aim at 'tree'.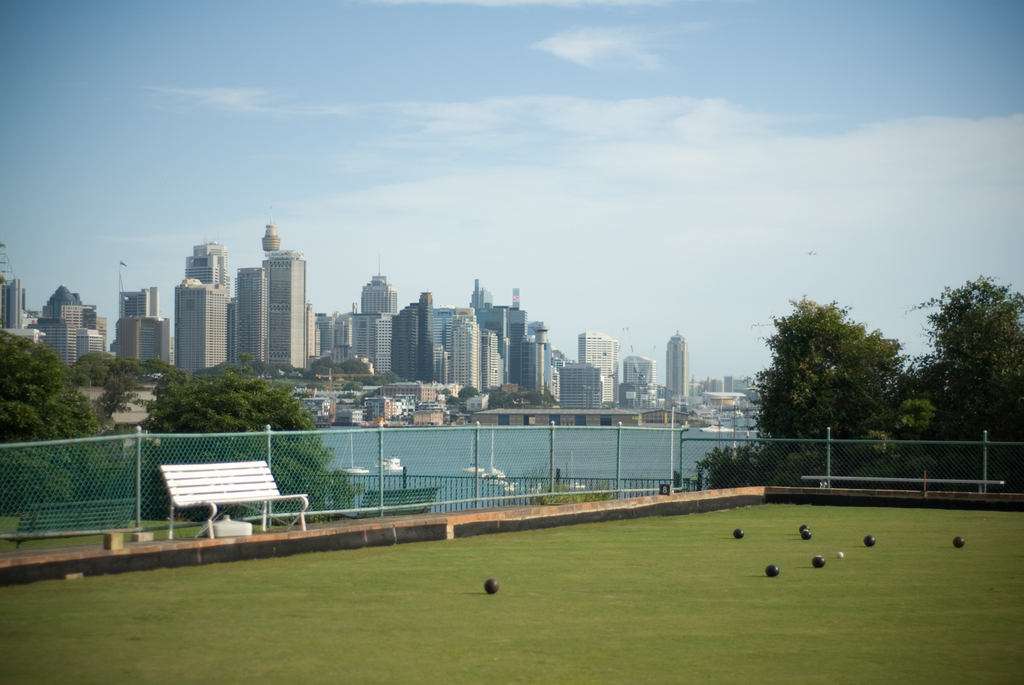
Aimed at crop(74, 351, 185, 415).
